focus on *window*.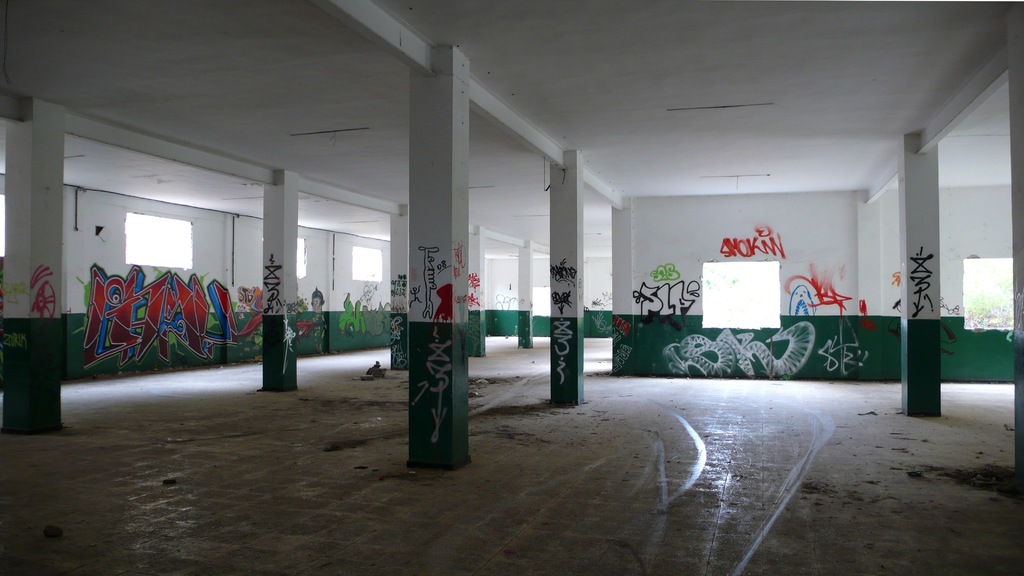
Focused at Rect(525, 282, 548, 319).
